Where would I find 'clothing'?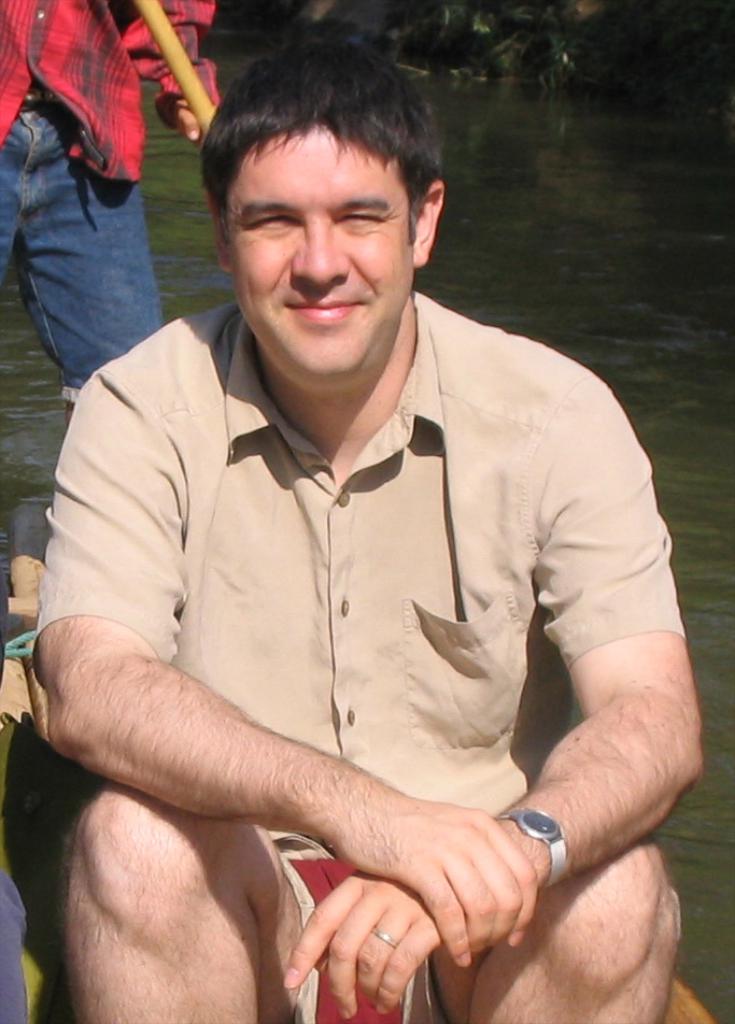
At <box>23,290,677,1023</box>.
